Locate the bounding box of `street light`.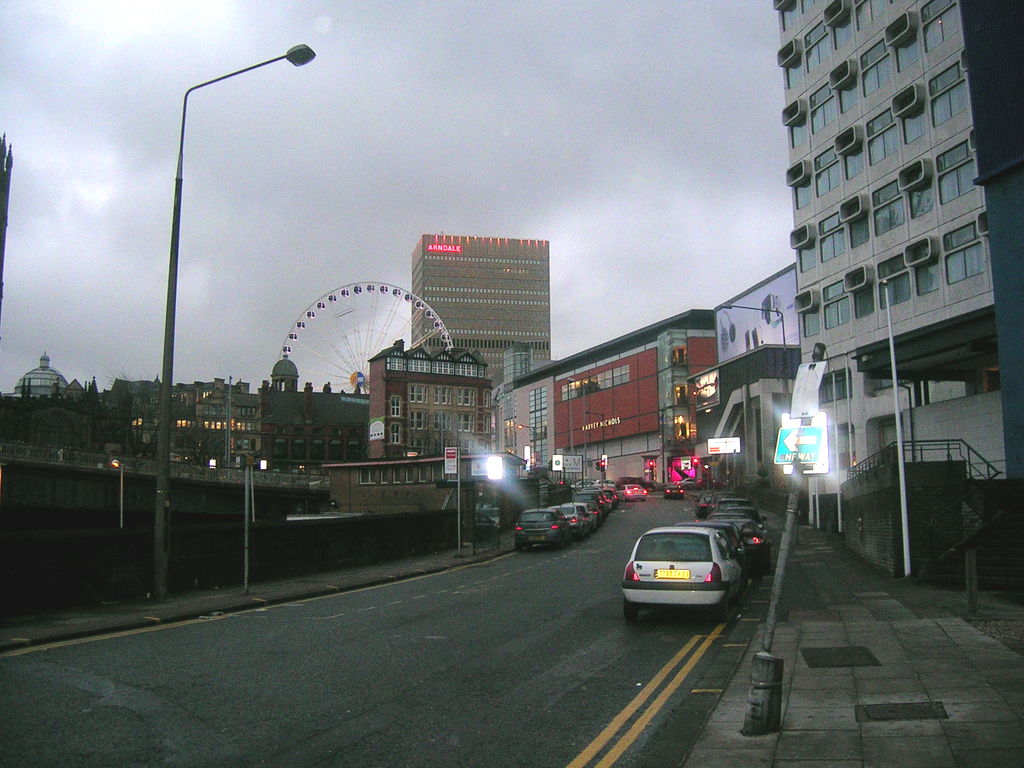
Bounding box: box(563, 374, 588, 477).
